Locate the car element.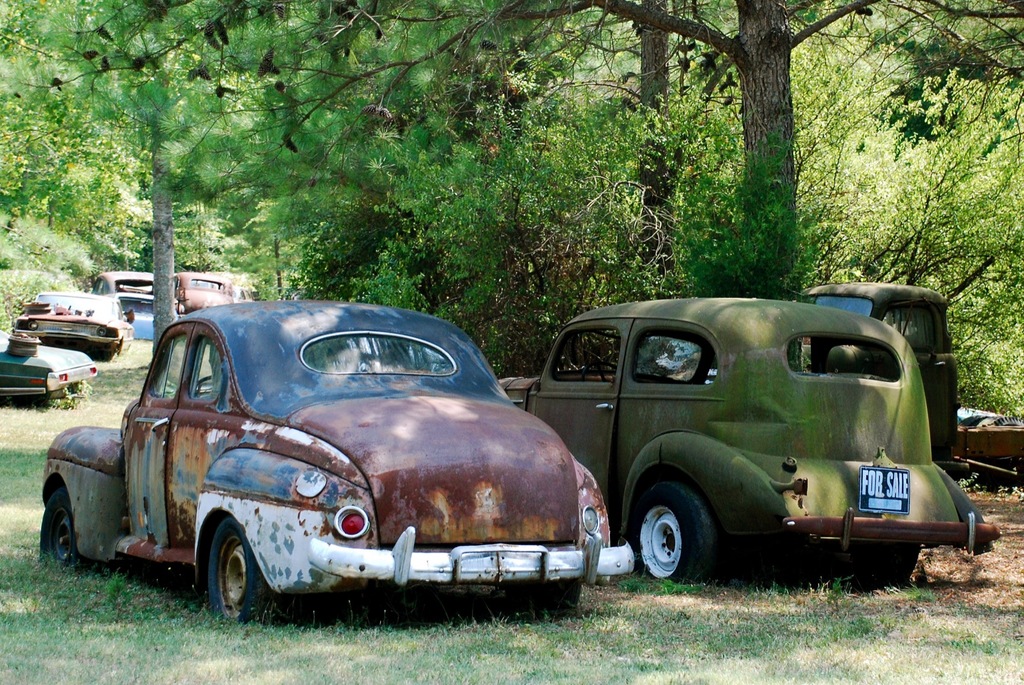
Element bbox: (173,268,237,318).
